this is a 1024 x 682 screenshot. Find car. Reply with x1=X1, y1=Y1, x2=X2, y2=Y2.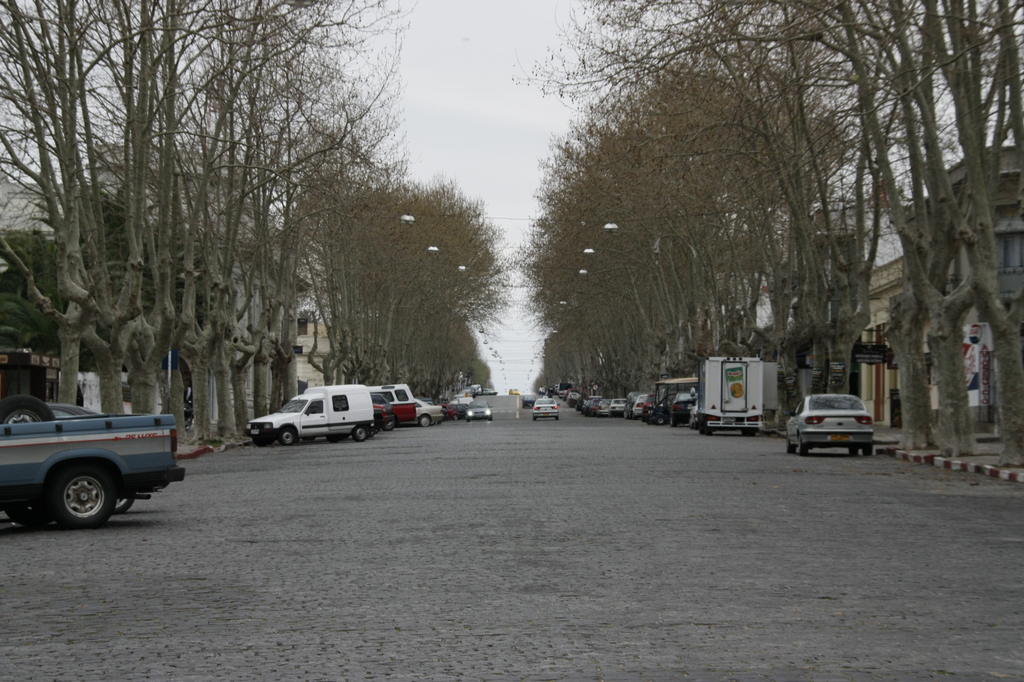
x1=533, y1=400, x2=556, y2=421.
